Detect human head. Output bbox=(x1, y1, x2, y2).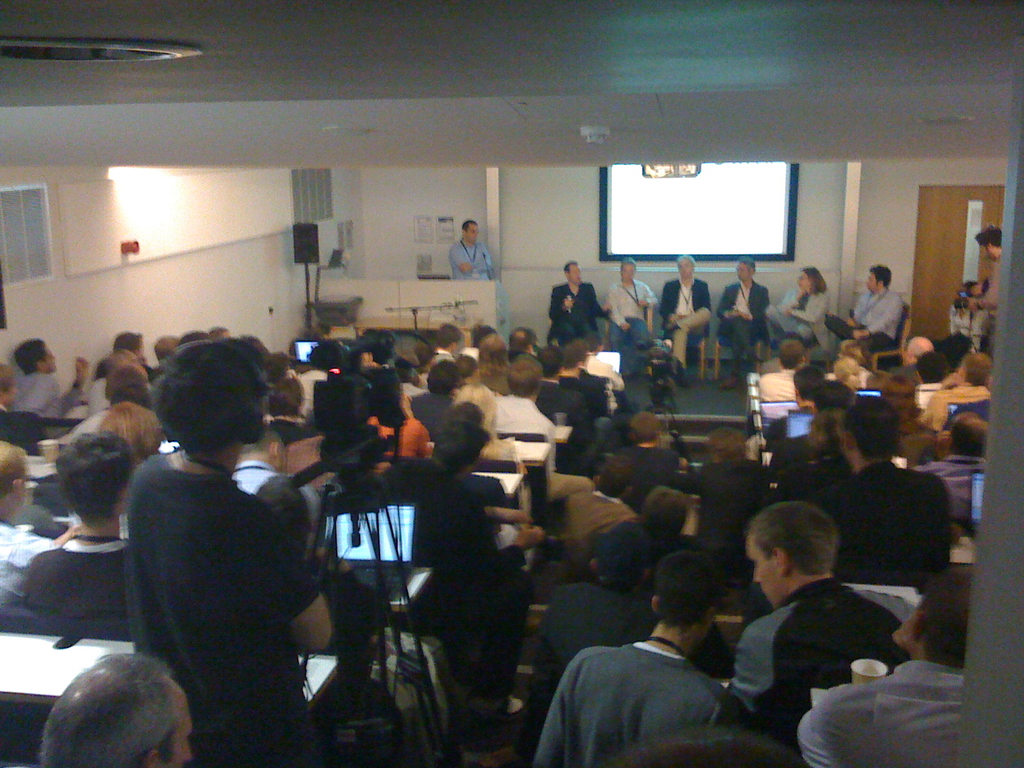
bbox=(617, 258, 638, 280).
